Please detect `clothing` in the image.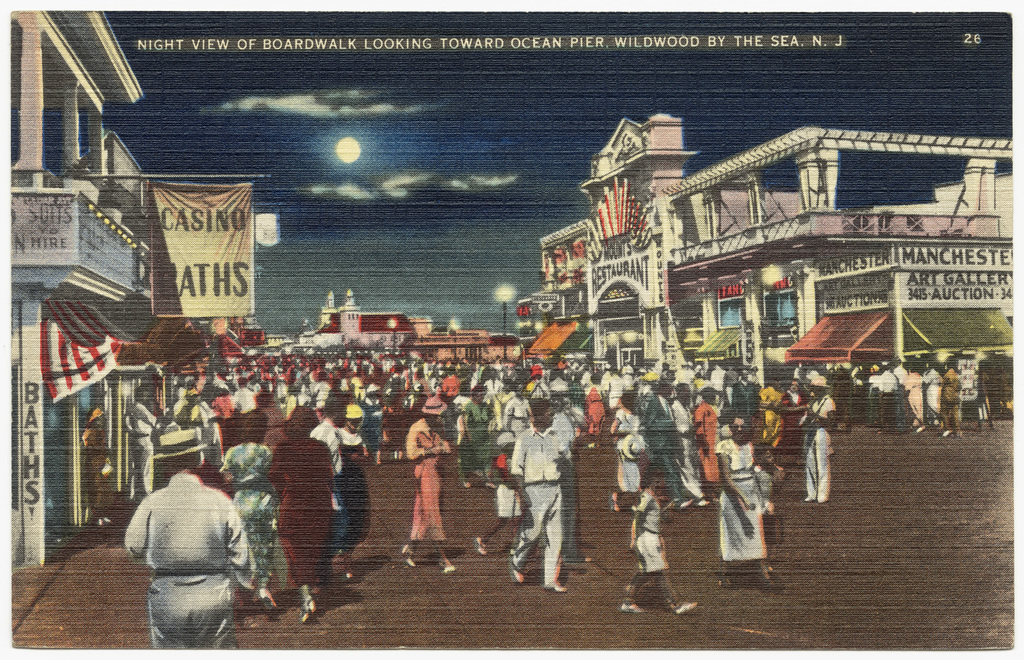
{"left": 539, "top": 409, "right": 582, "bottom": 560}.
